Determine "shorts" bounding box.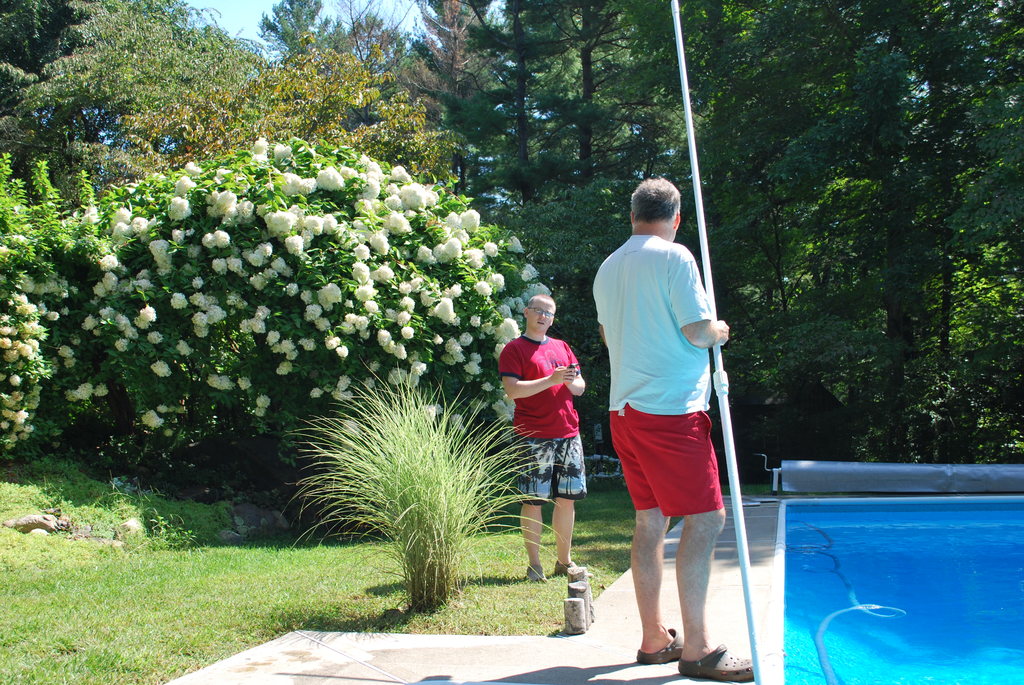
Determined: box=[514, 436, 586, 508].
